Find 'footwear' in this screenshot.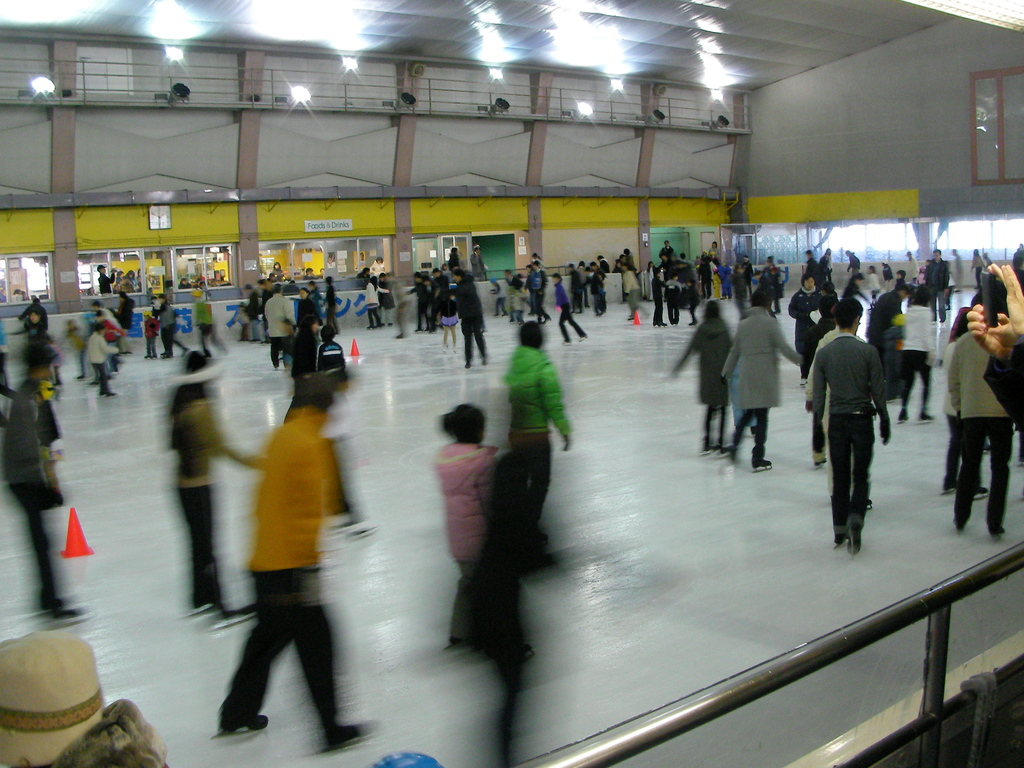
The bounding box for 'footwear' is bbox=[211, 712, 271, 738].
